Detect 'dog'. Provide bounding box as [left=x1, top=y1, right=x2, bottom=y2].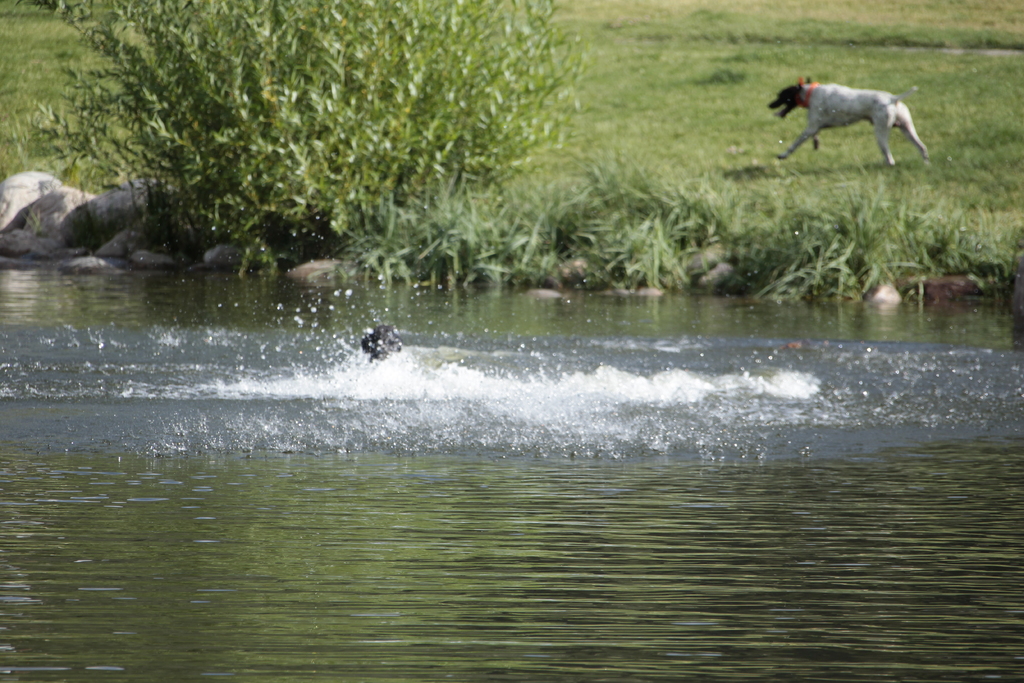
[left=762, top=75, right=928, bottom=168].
